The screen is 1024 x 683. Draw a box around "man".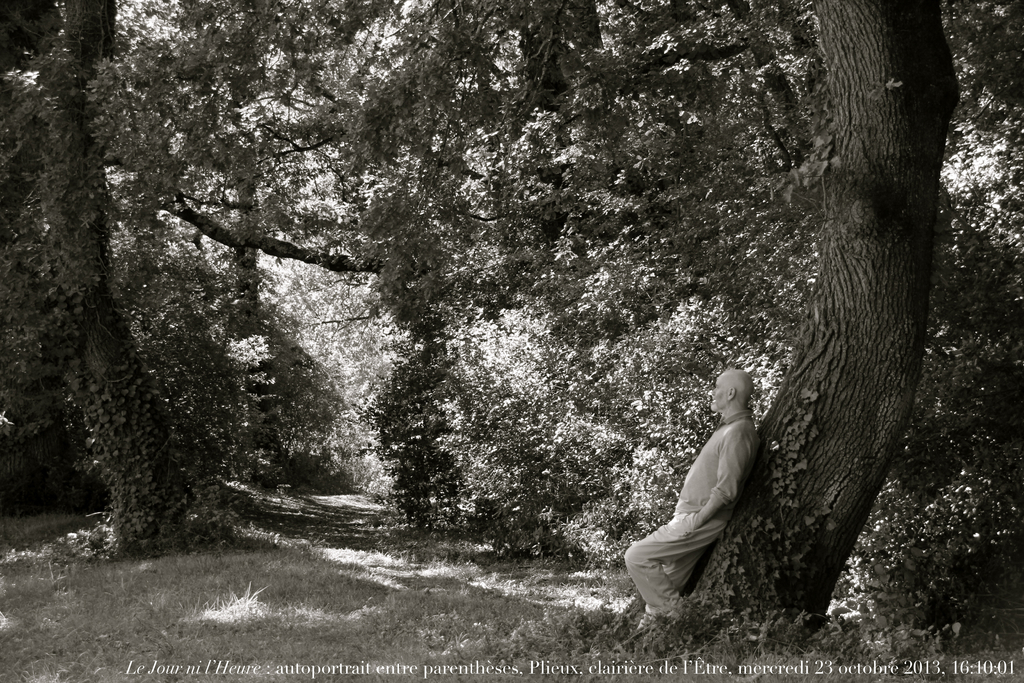
625/354/788/632.
